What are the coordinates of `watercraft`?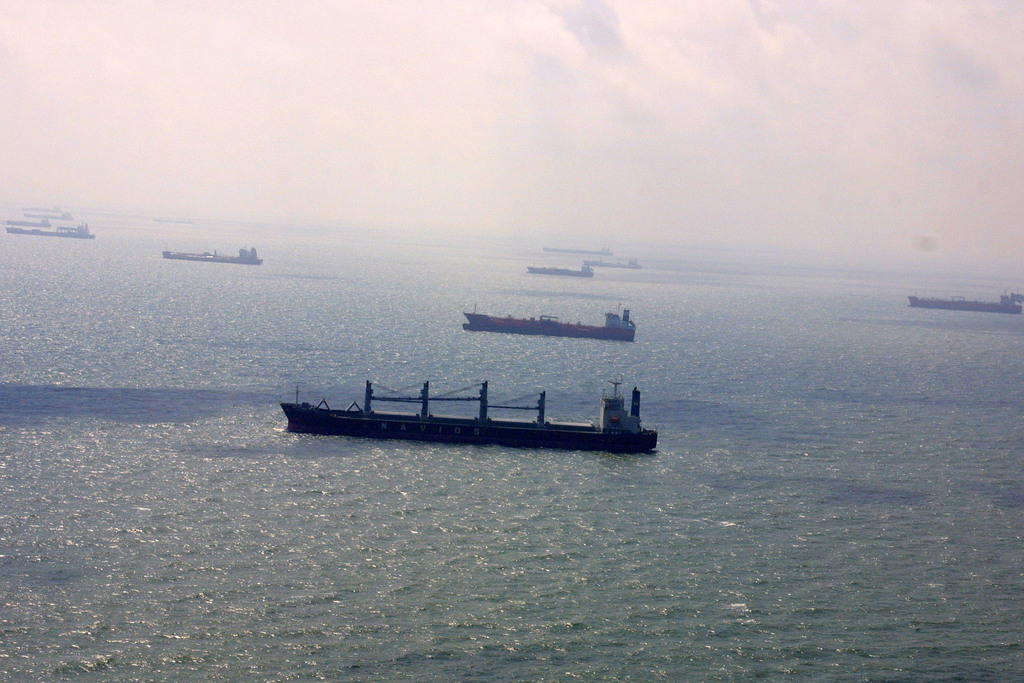
region(276, 356, 637, 442).
